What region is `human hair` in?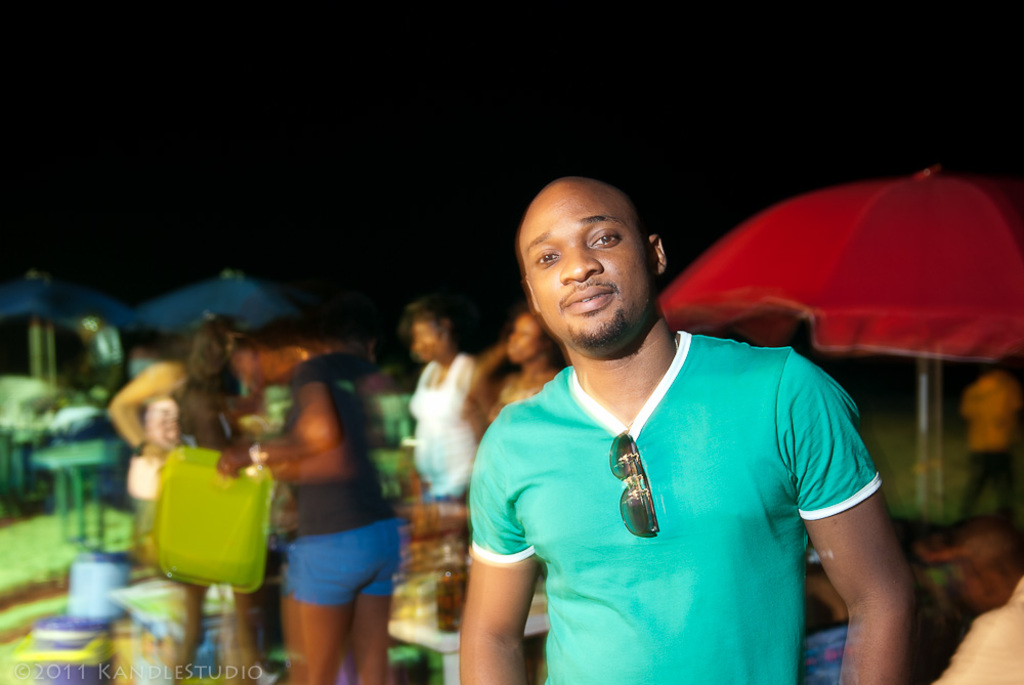
Rect(460, 343, 519, 422).
